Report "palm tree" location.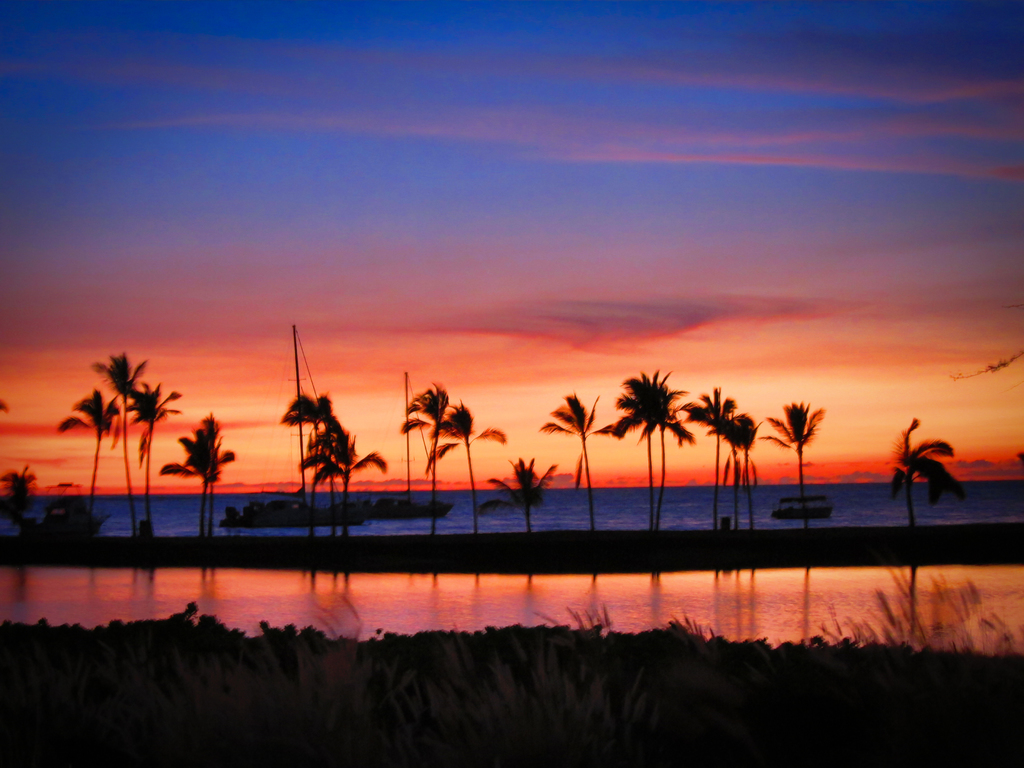
Report: 479:454:556:560.
